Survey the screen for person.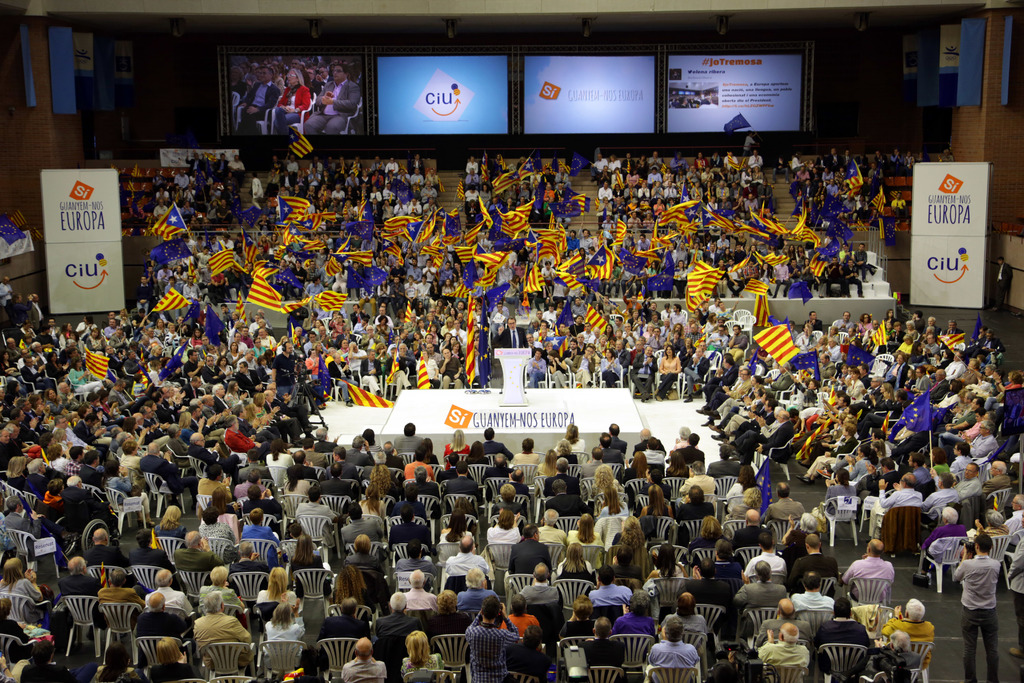
Survey found: <region>498, 319, 527, 348</region>.
